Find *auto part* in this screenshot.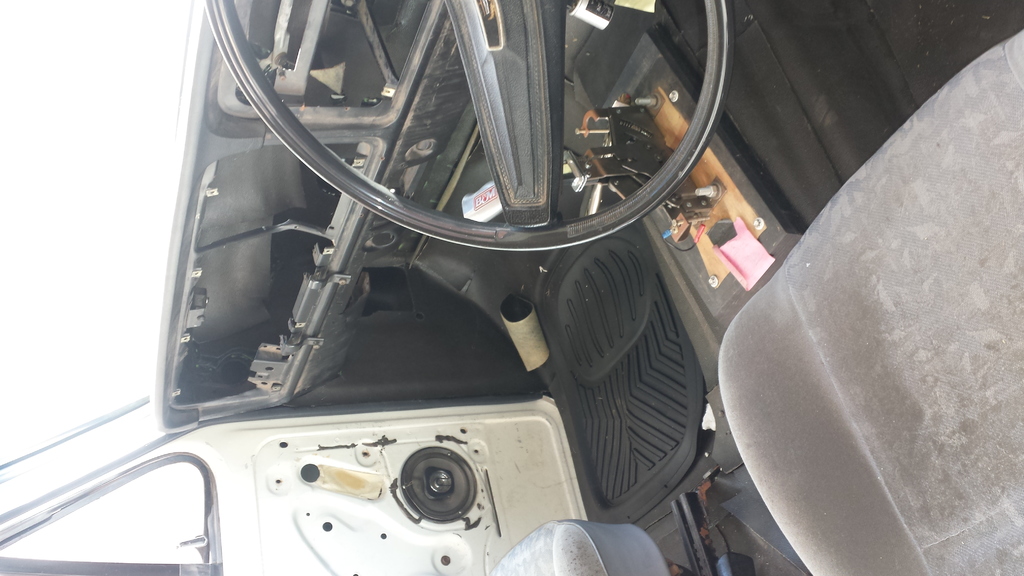
The bounding box for *auto part* is (148, 0, 718, 417).
